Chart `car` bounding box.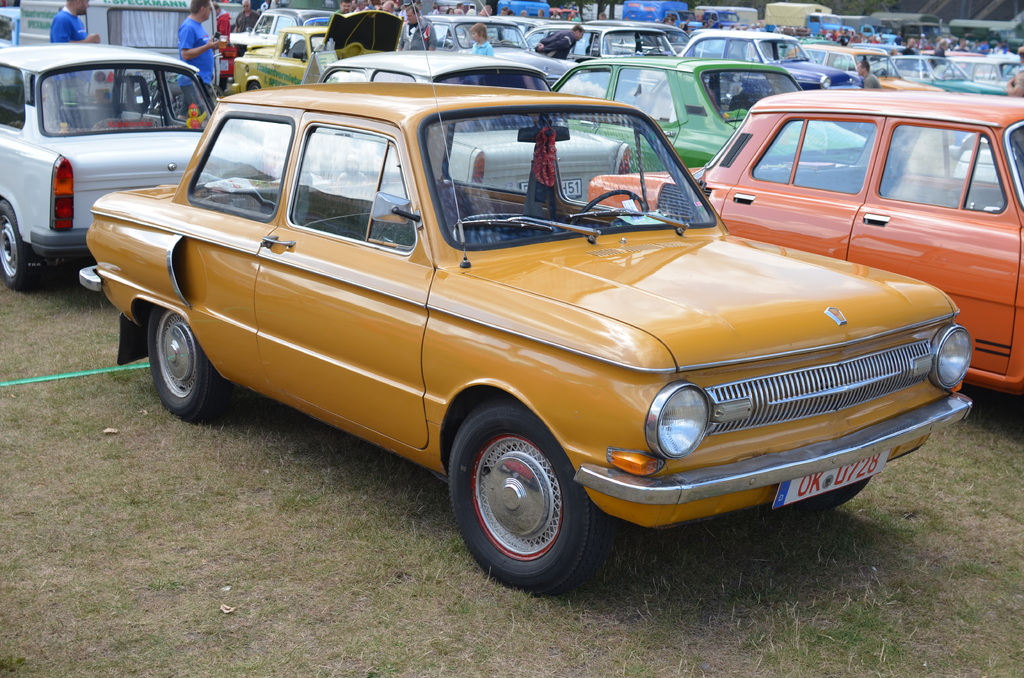
Charted: 586:86:1023:400.
